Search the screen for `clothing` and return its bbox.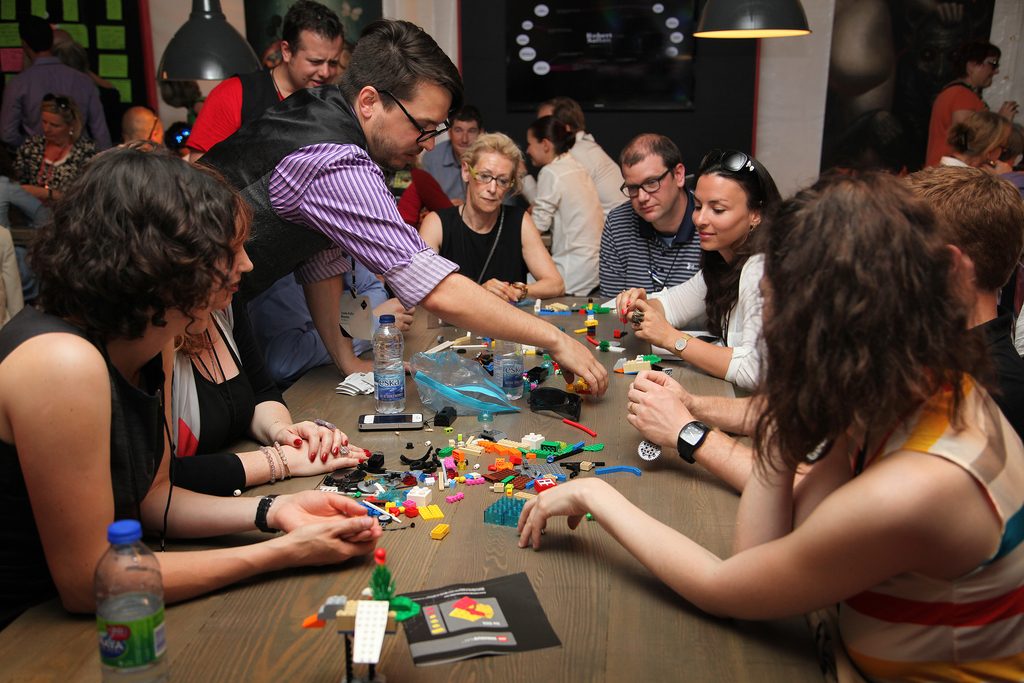
Found: 919 79 999 171.
